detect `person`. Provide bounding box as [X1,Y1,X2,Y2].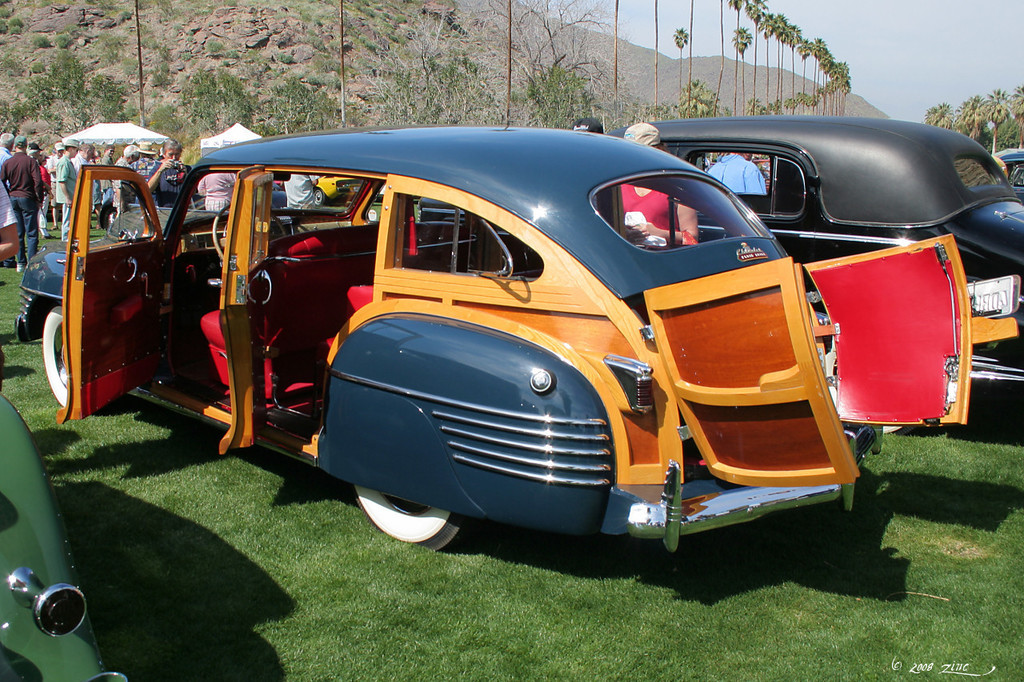
[46,134,61,205].
